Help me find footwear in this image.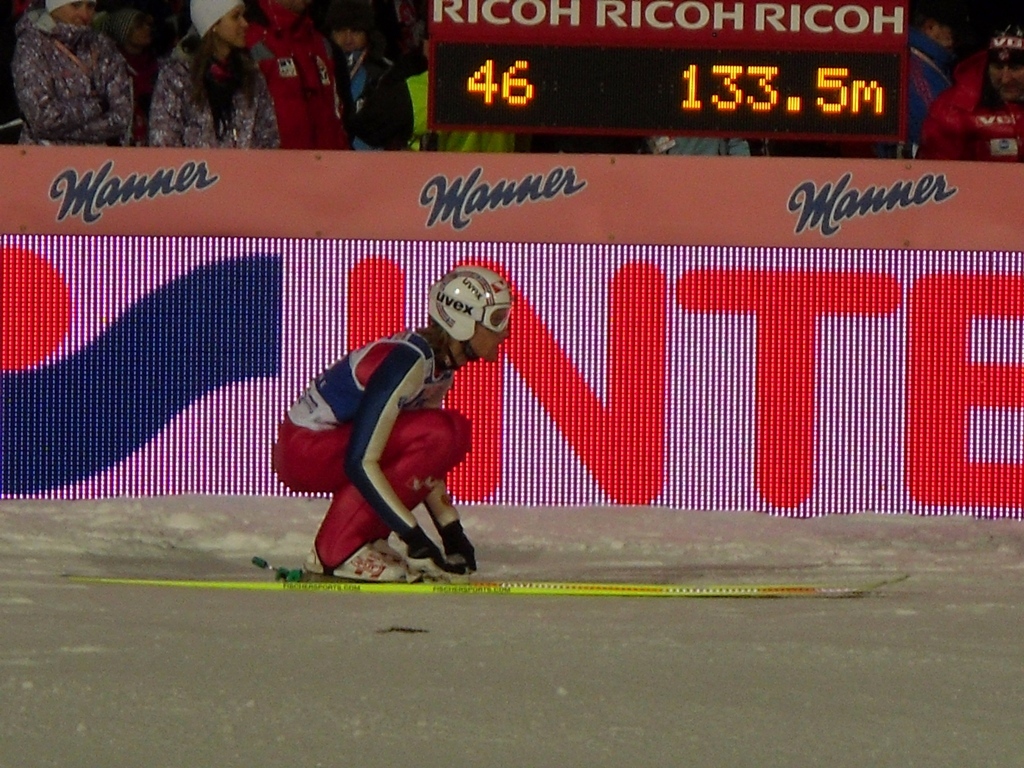
Found it: 302/544/410/586.
